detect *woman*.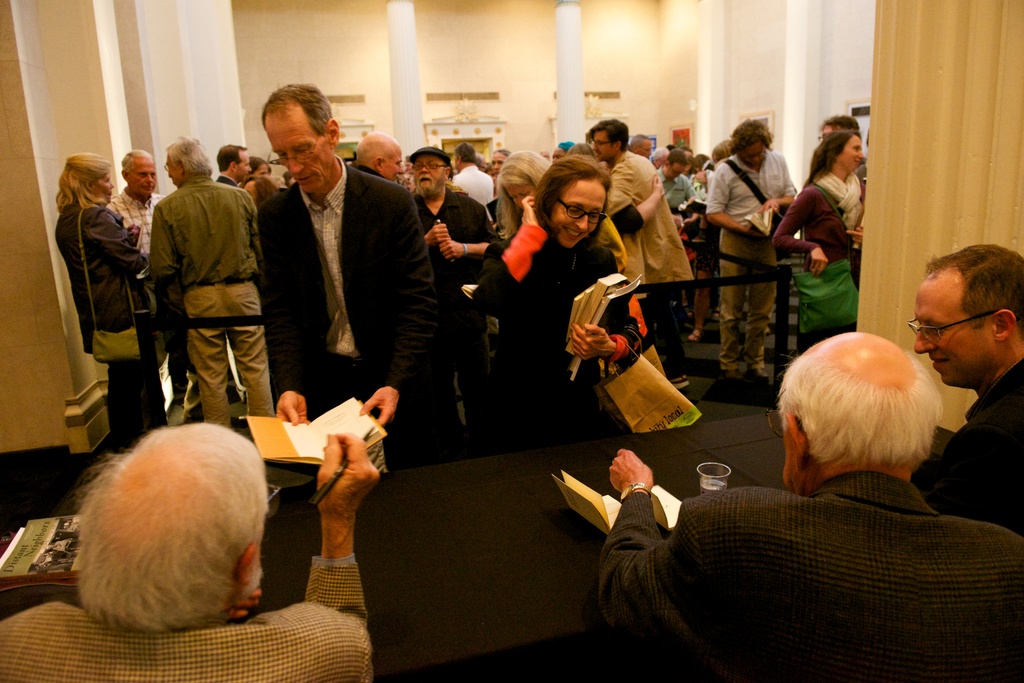
Detected at (770,124,875,357).
